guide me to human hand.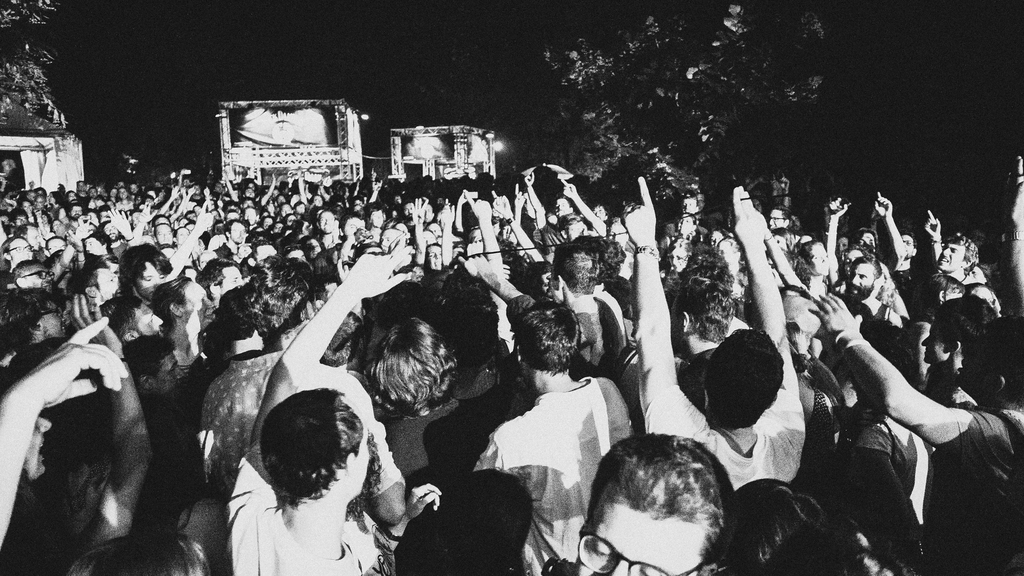
Guidance: box(502, 260, 510, 280).
